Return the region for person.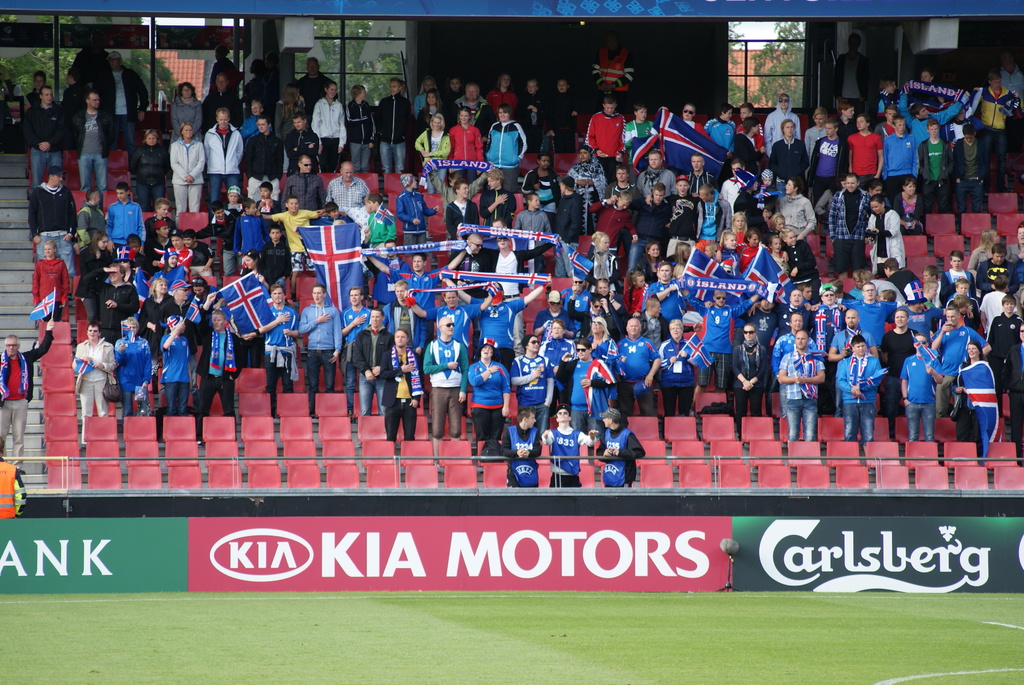
[79, 188, 96, 242].
